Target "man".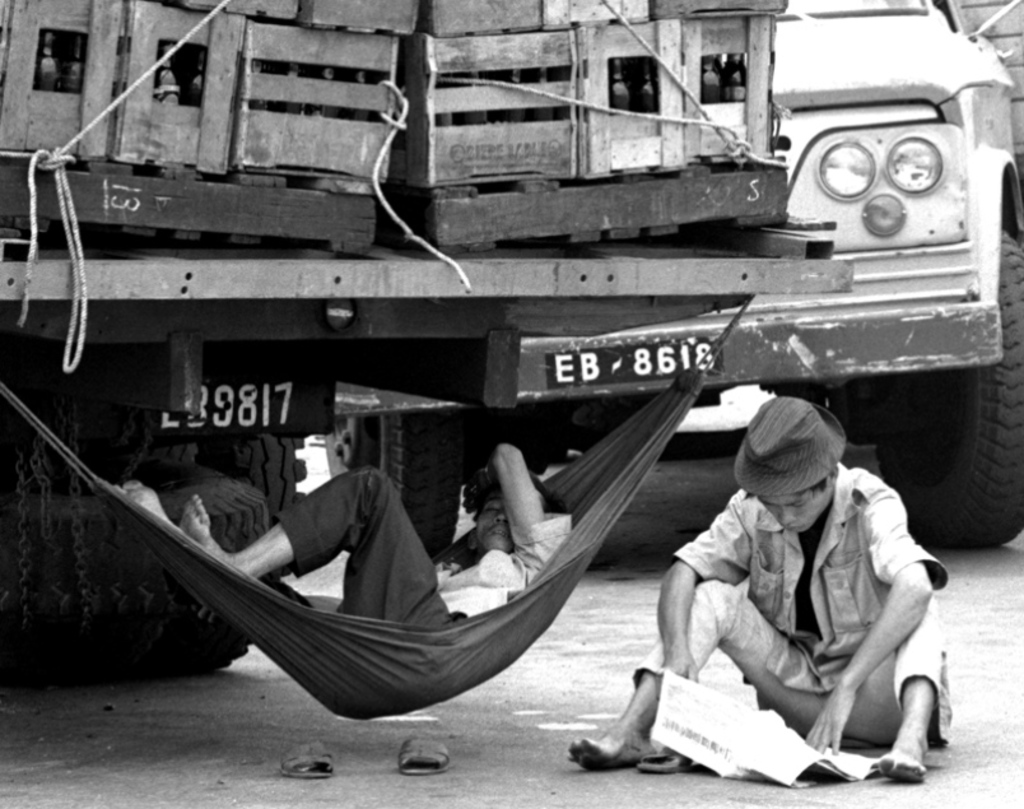
Target region: rect(126, 441, 581, 715).
